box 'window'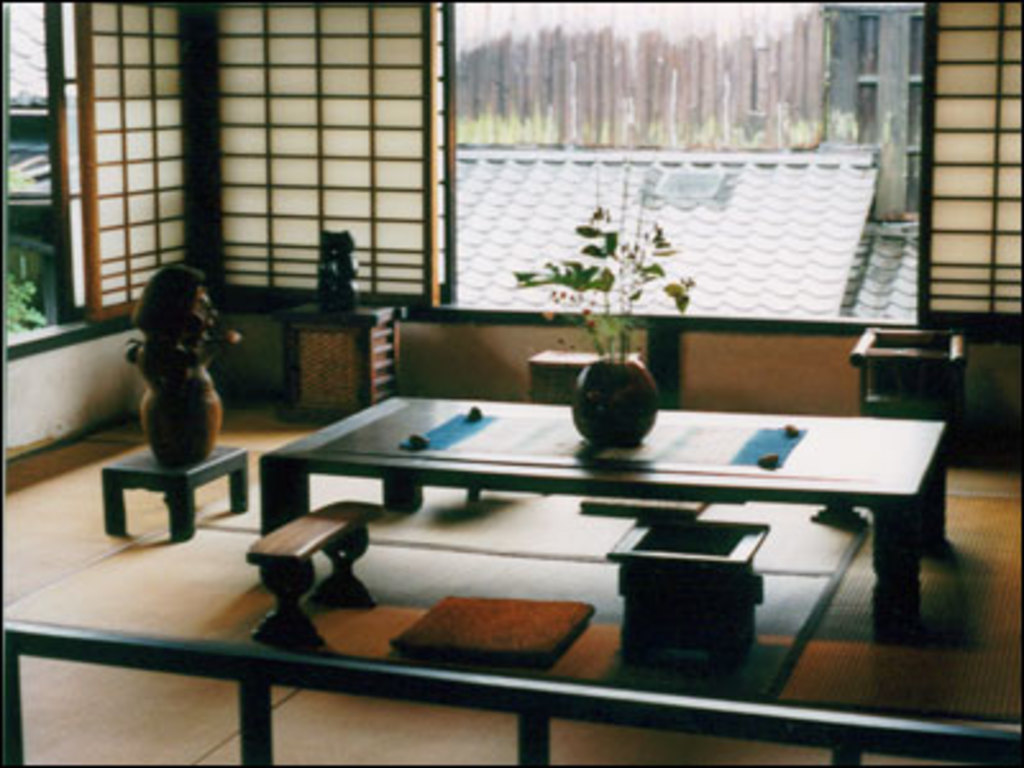
<box>435,0,922,317</box>
